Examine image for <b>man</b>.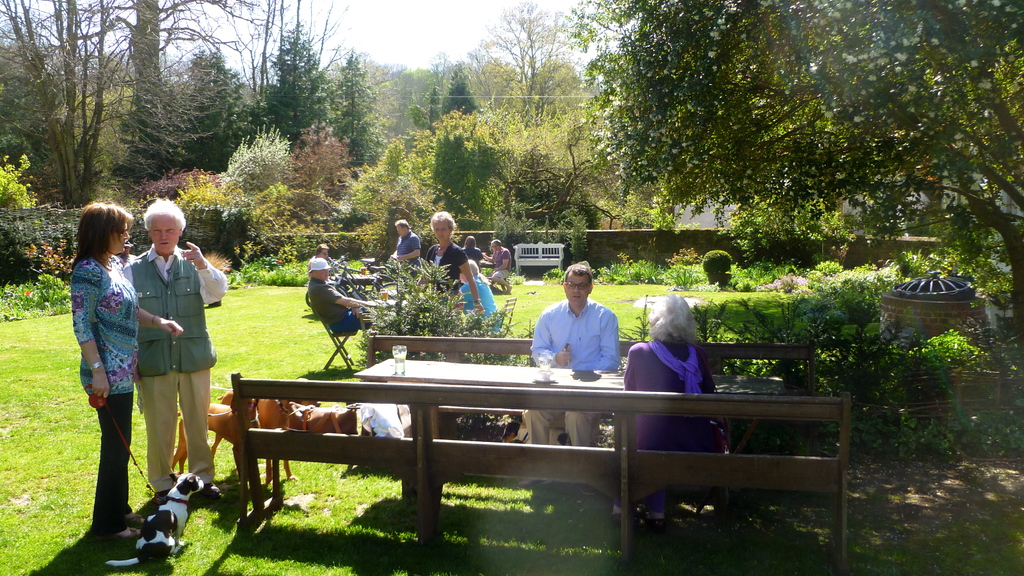
Examination result: 523,265,621,480.
